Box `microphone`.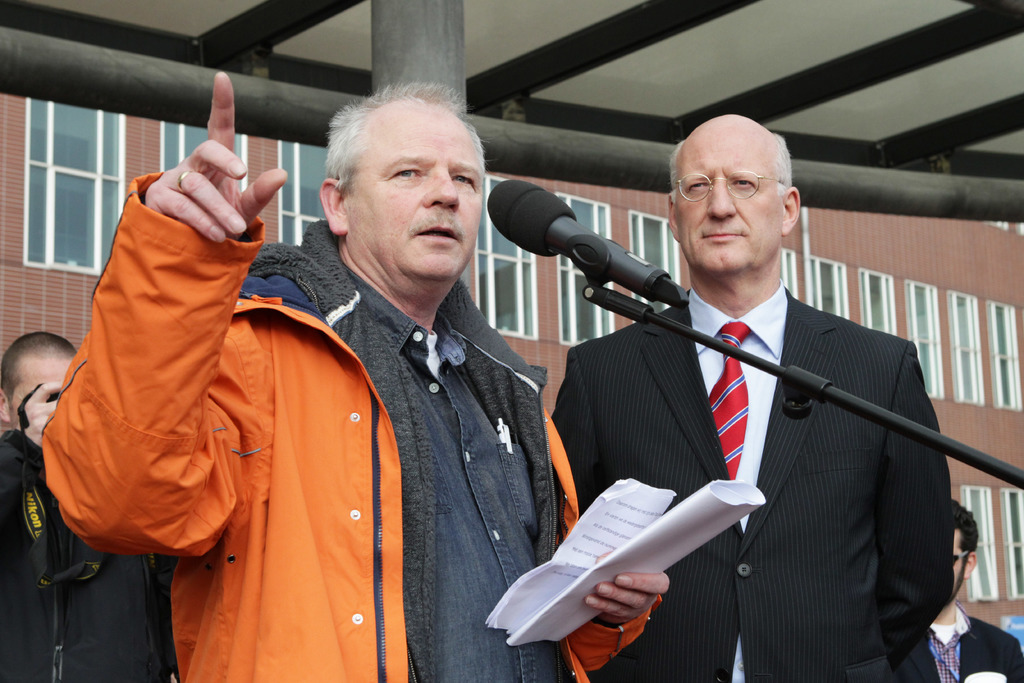
crop(484, 177, 690, 315).
